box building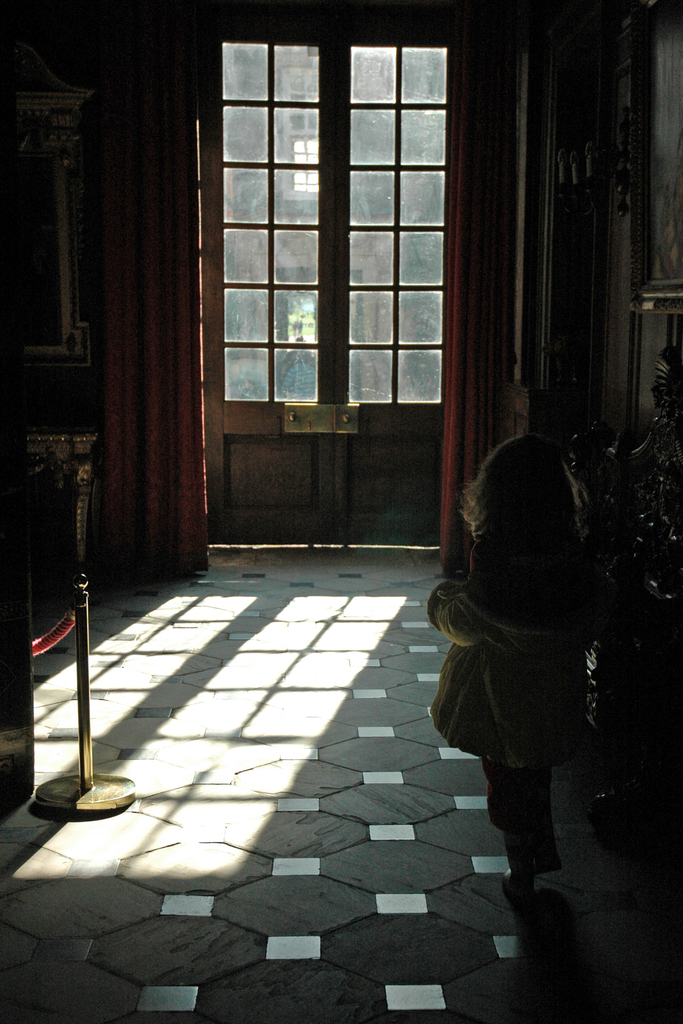
crop(0, 0, 682, 1023)
